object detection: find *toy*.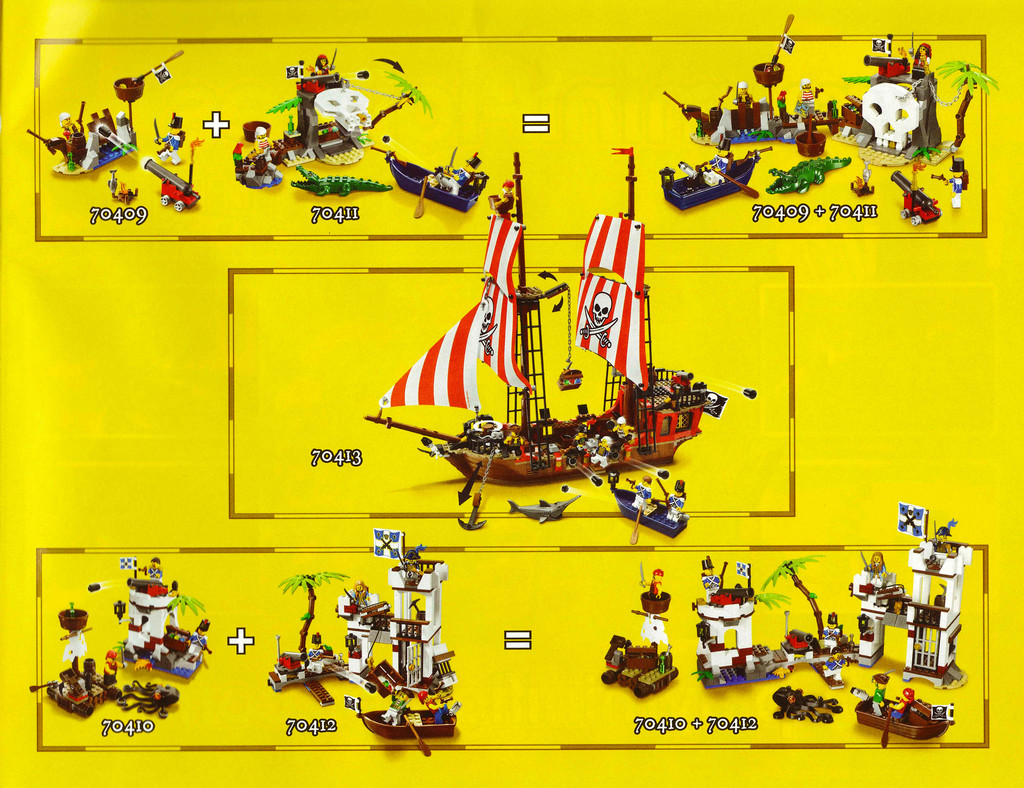
835/665/956/757.
